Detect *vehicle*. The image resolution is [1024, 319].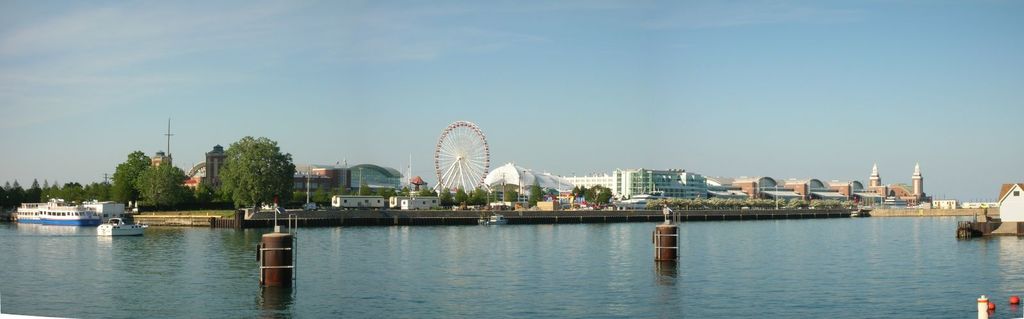
(x1=95, y1=210, x2=145, y2=238).
